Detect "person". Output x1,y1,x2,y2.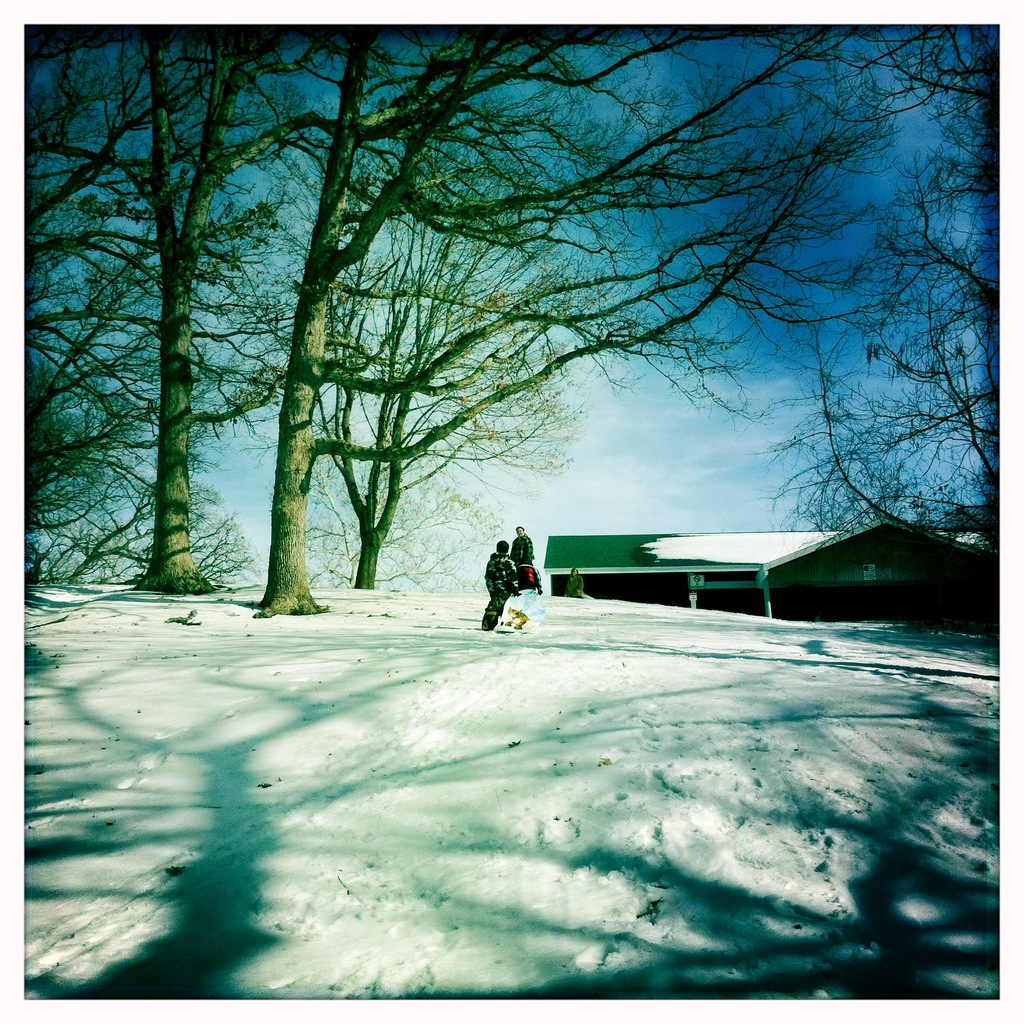
558,561,600,603.
